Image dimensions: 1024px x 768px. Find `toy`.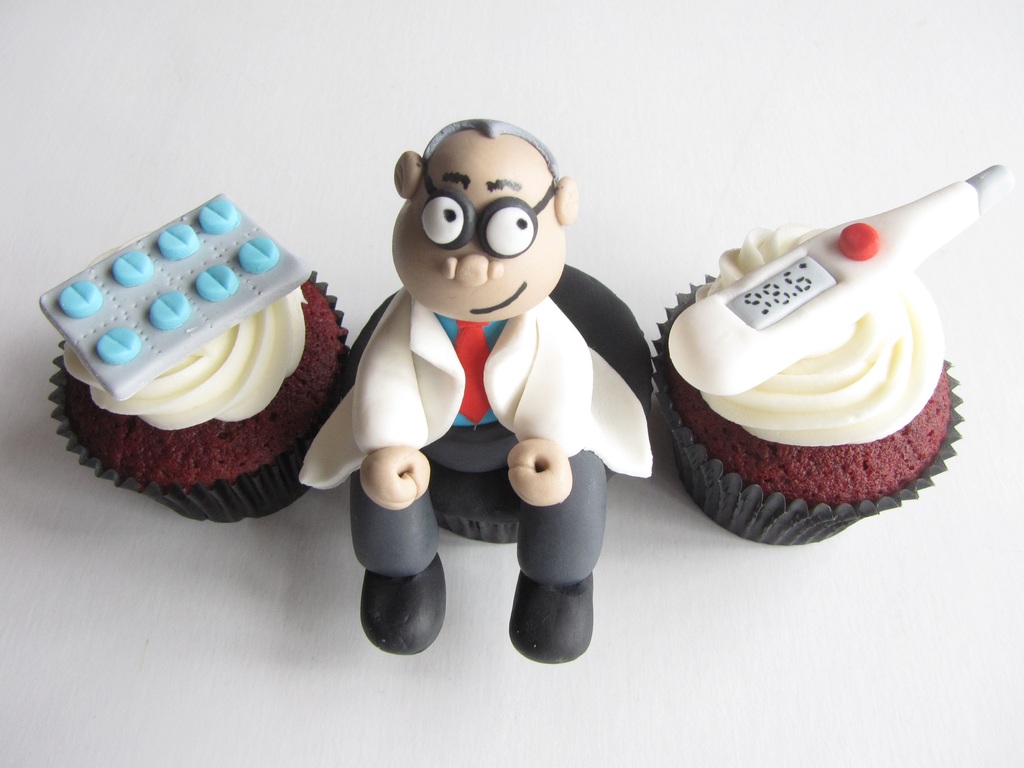
(325, 106, 647, 647).
